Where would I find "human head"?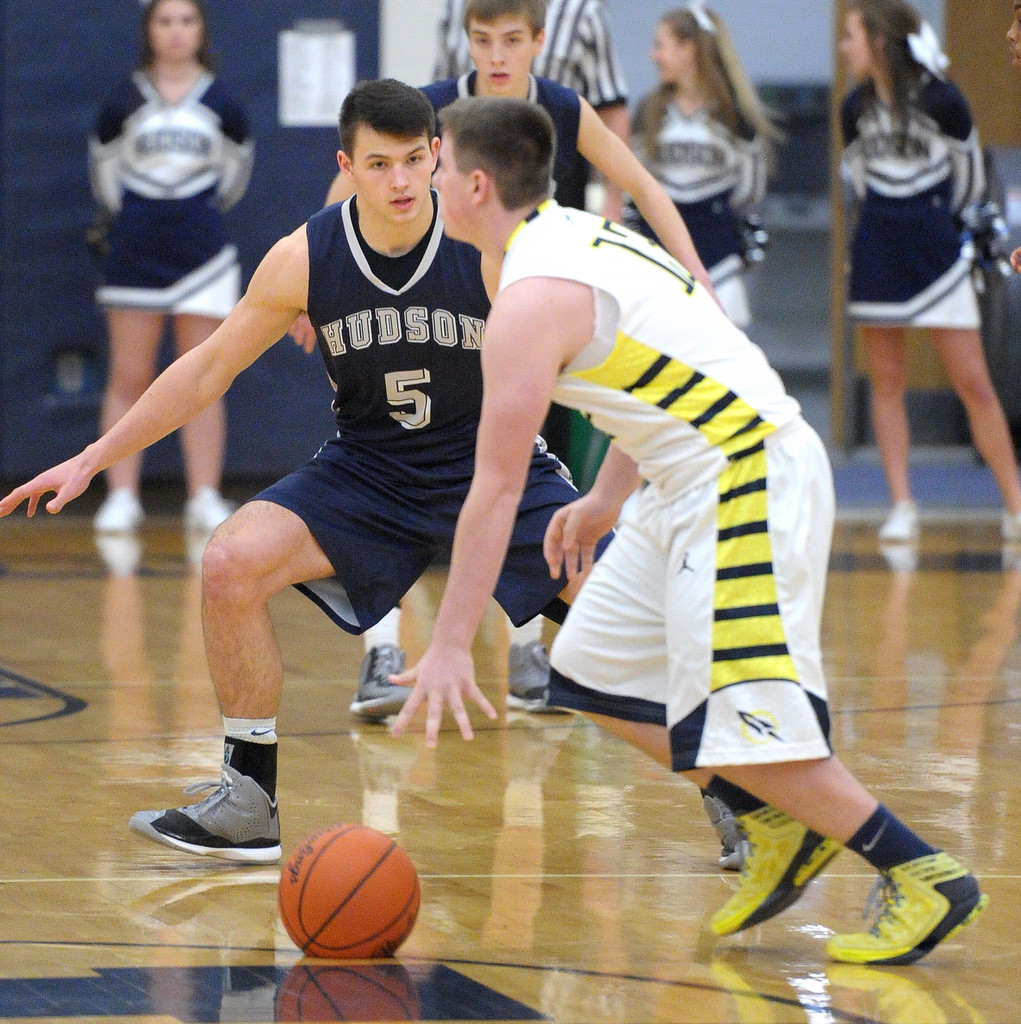
At [left=836, top=3, right=918, bottom=78].
